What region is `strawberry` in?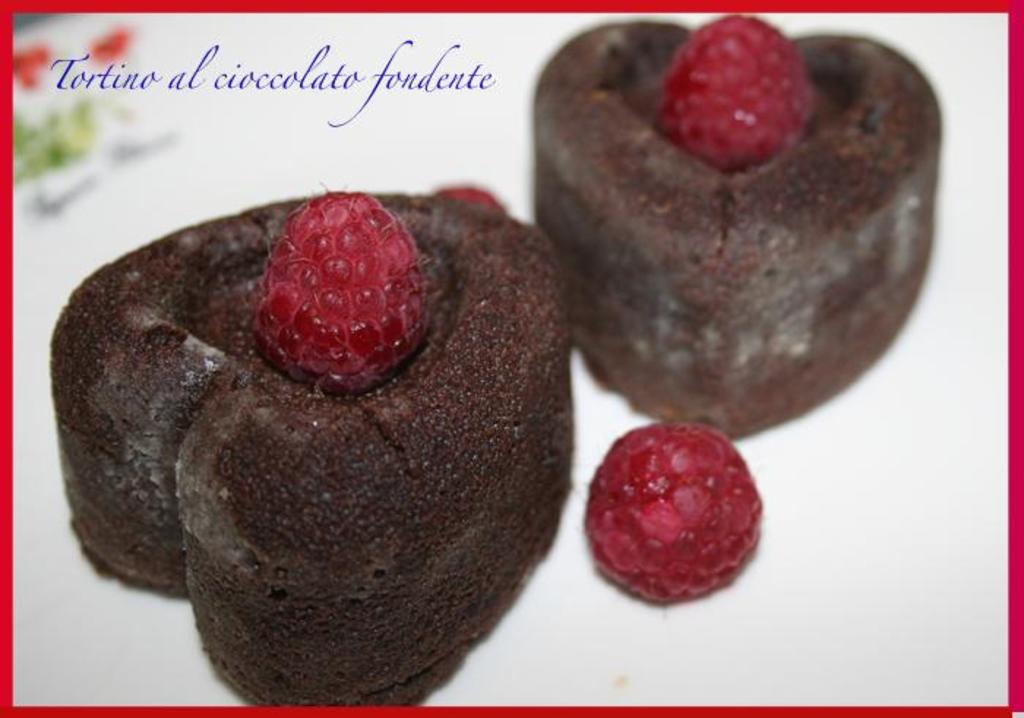
left=244, top=193, right=420, bottom=388.
